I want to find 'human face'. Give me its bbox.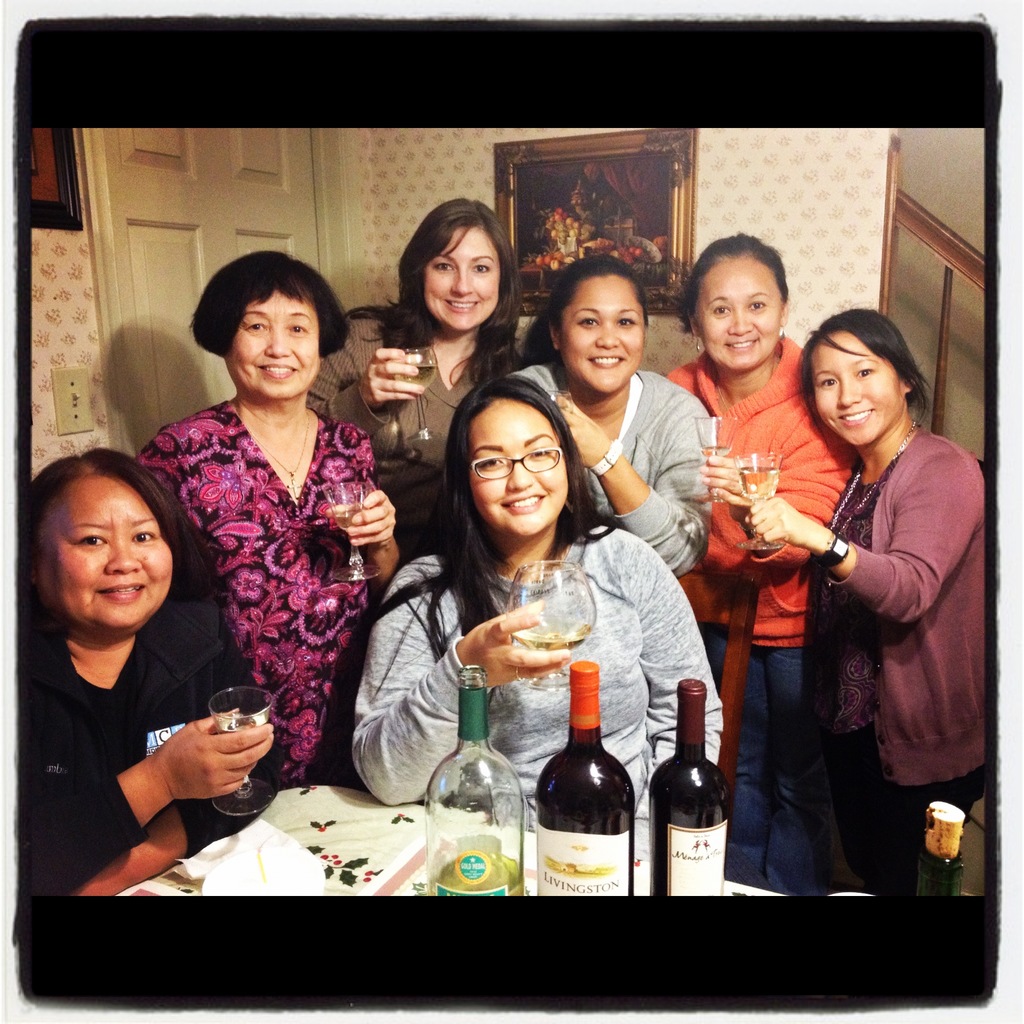
[x1=48, y1=481, x2=175, y2=641].
